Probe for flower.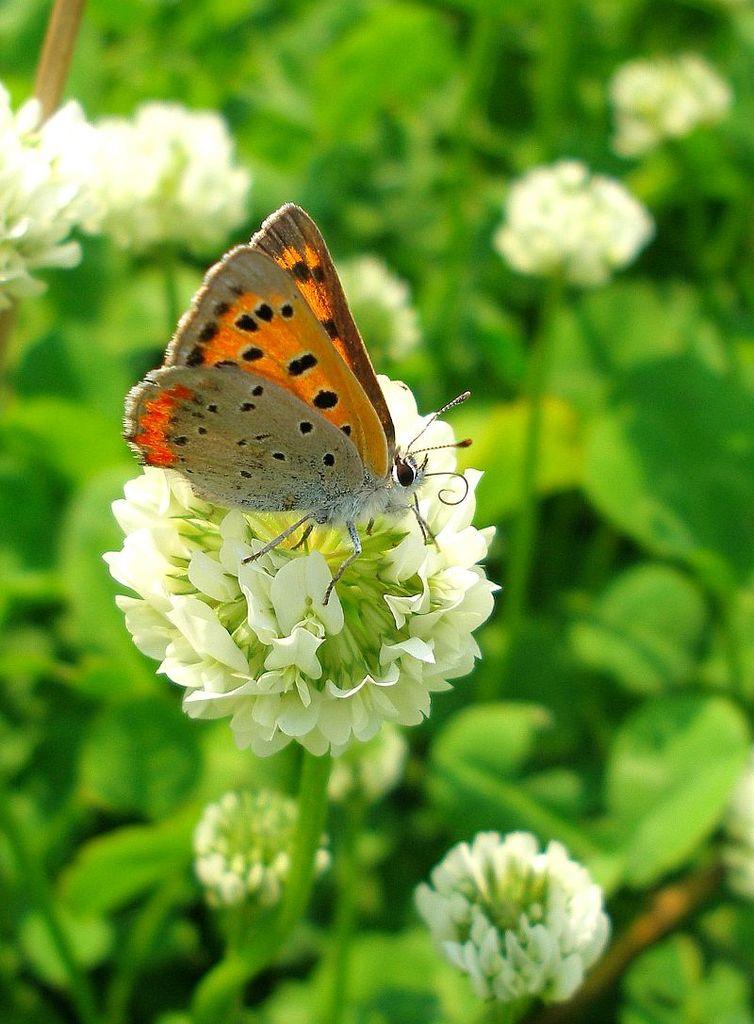
Probe result: <region>104, 369, 493, 759</region>.
